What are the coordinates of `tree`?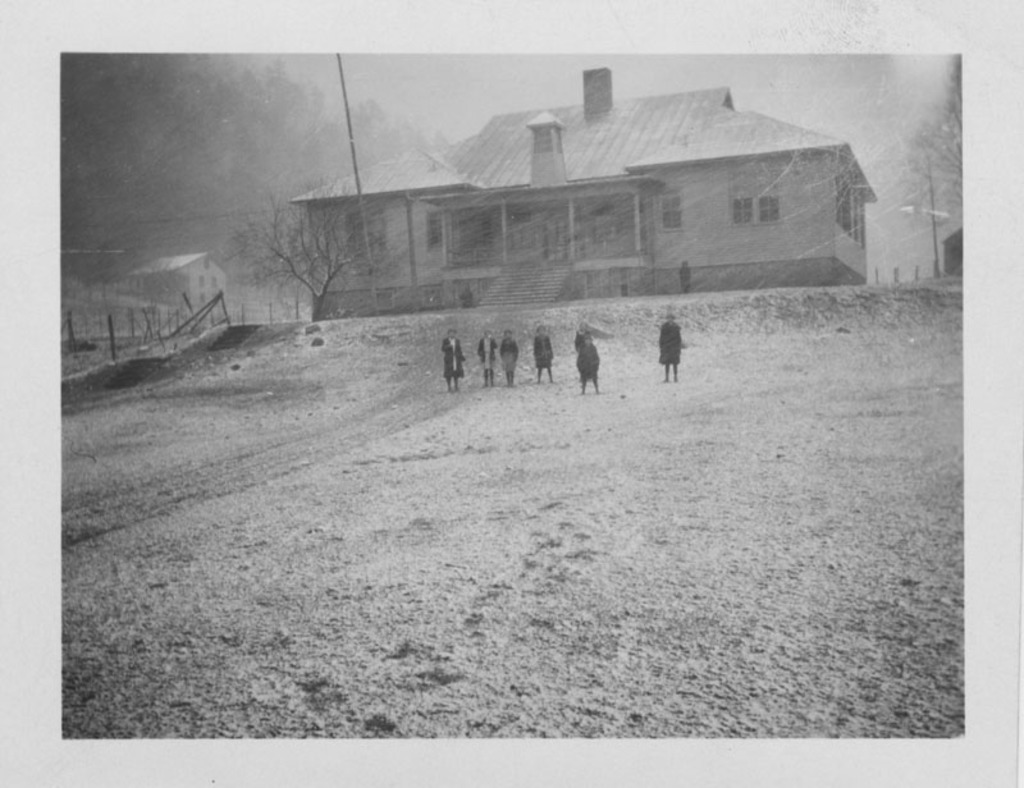
908, 49, 961, 229.
